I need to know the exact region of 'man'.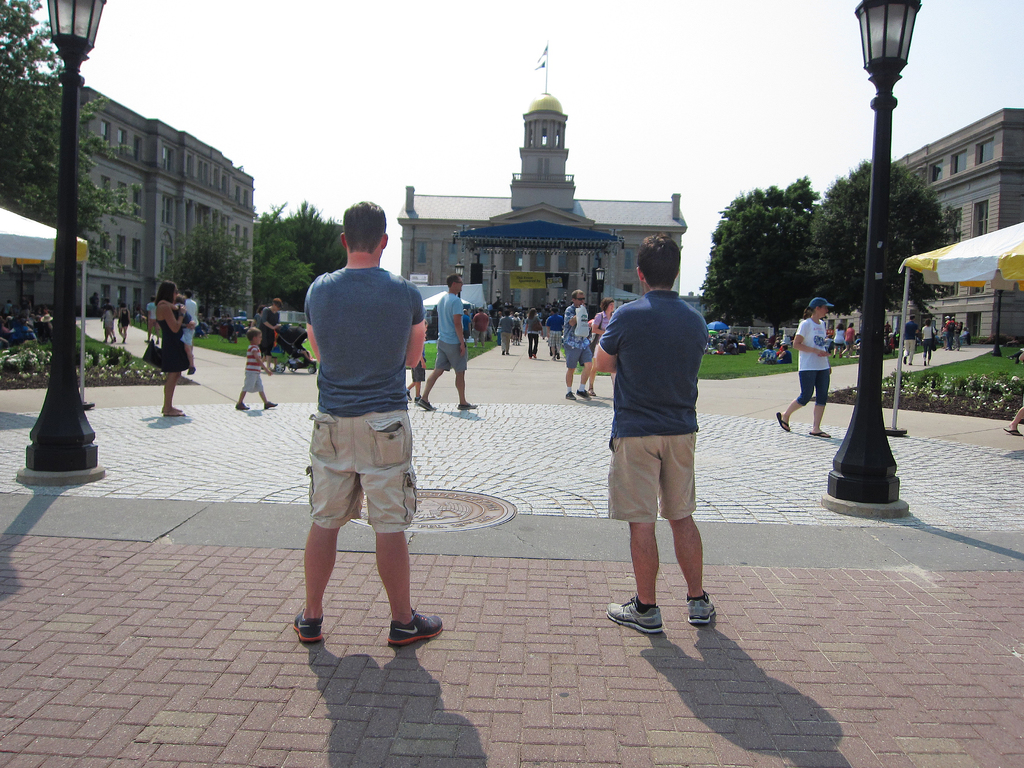
Region: (945,312,954,351).
